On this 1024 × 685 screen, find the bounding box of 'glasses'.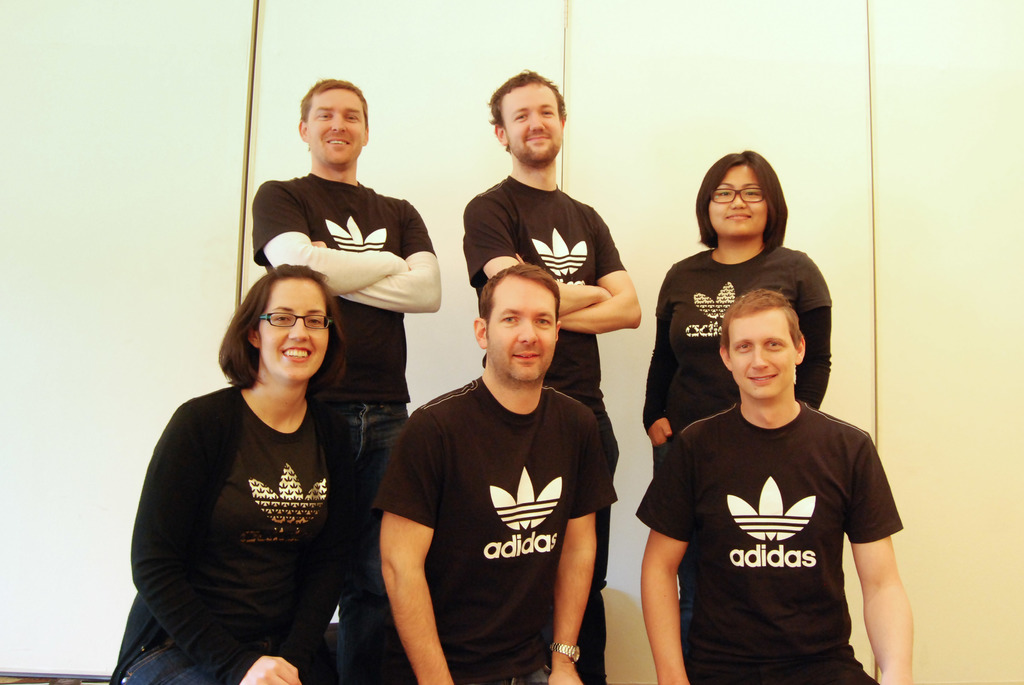
Bounding box: crop(712, 184, 765, 203).
